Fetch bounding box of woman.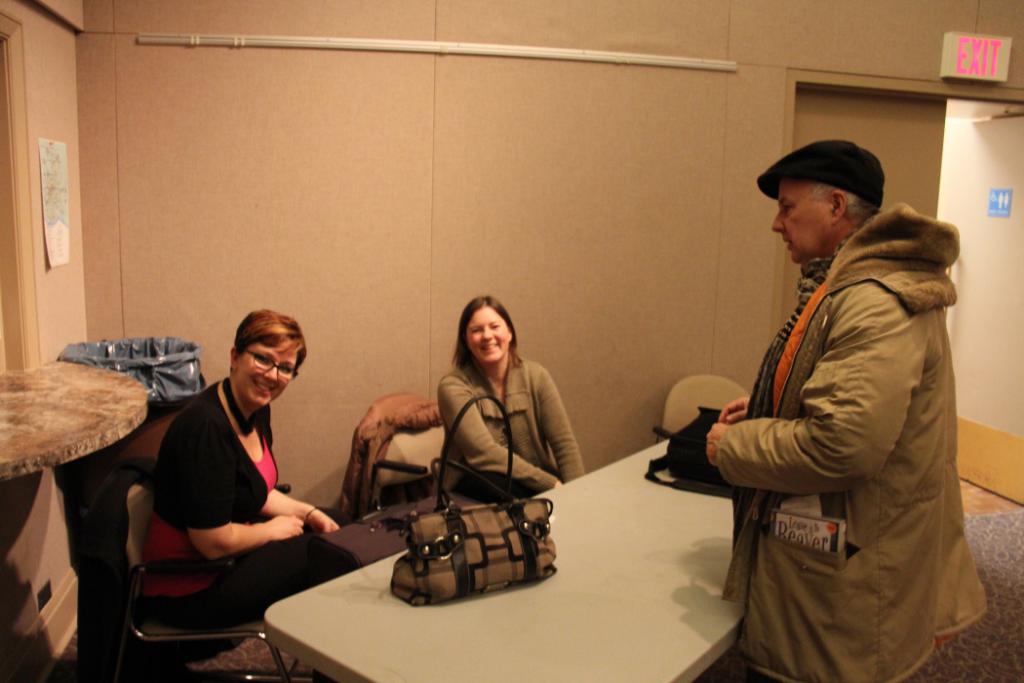
Bbox: l=138, t=310, r=357, b=621.
